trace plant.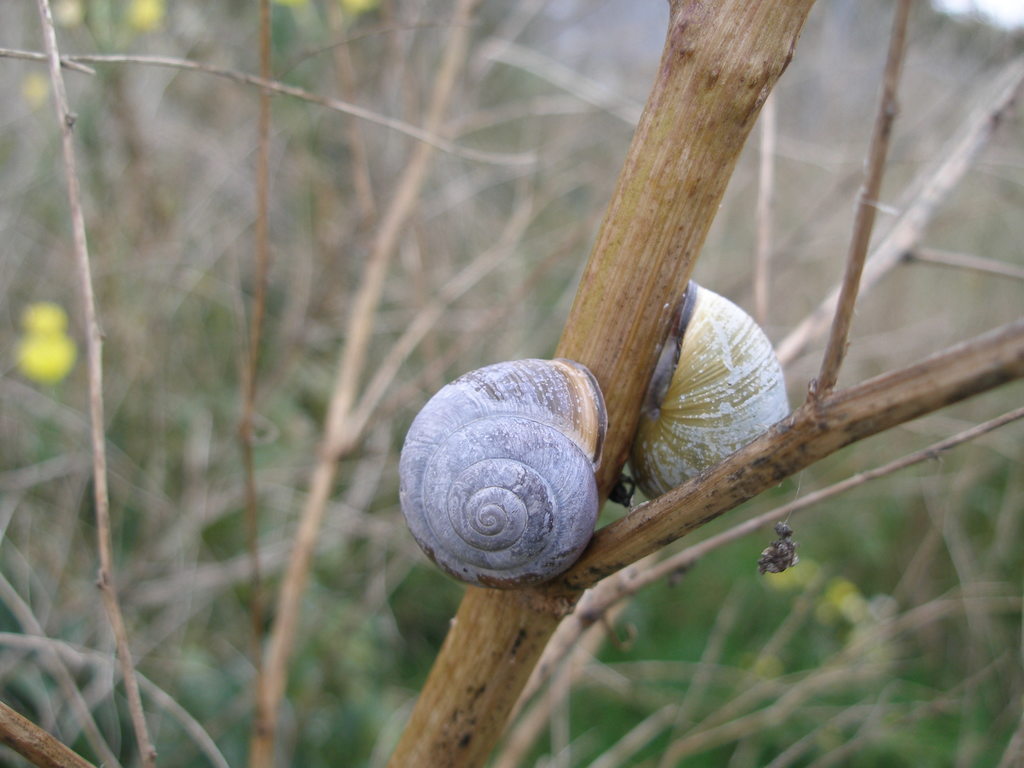
Traced to [0, 0, 1023, 767].
